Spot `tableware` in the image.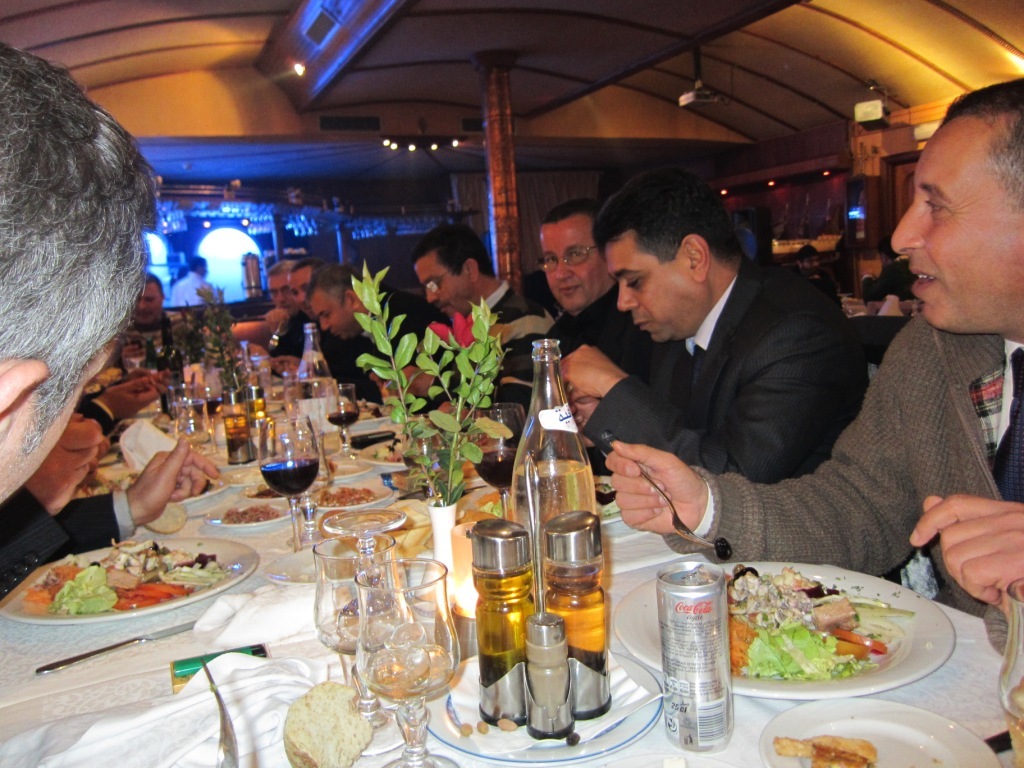
`tableware` found at <box>314,534,404,751</box>.
